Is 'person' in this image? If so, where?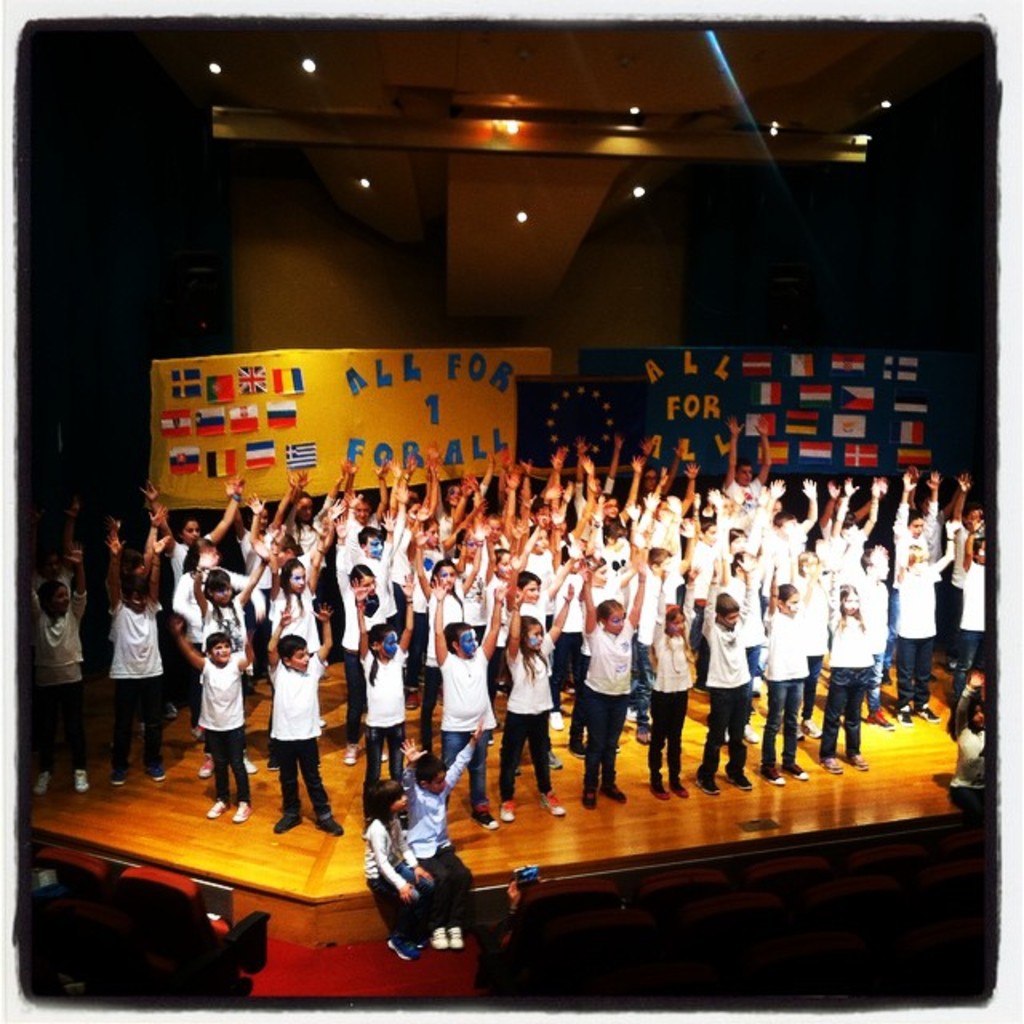
Yes, at (824, 557, 893, 782).
